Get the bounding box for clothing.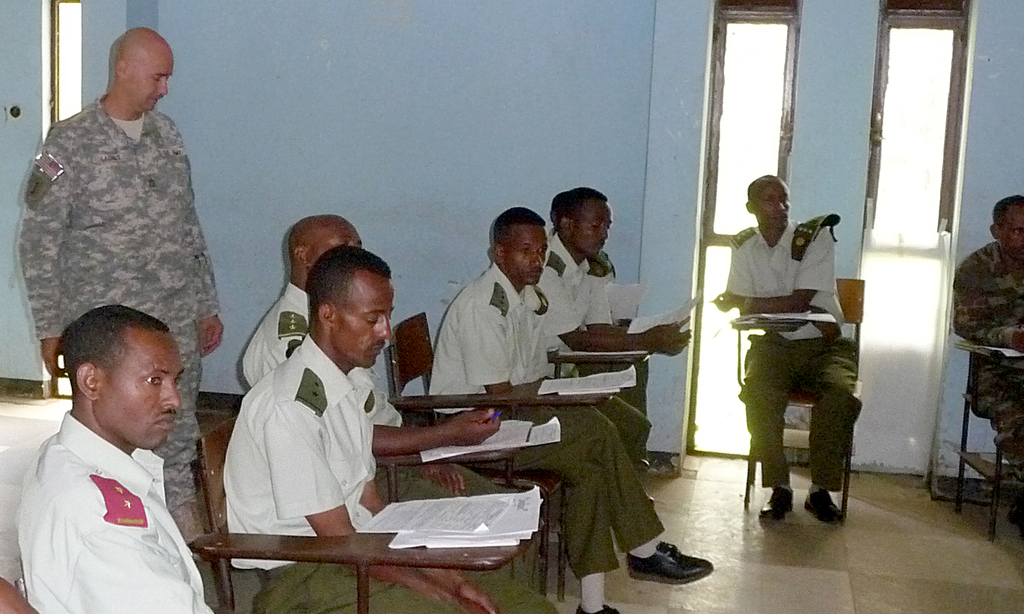
<region>428, 257, 698, 613</region>.
